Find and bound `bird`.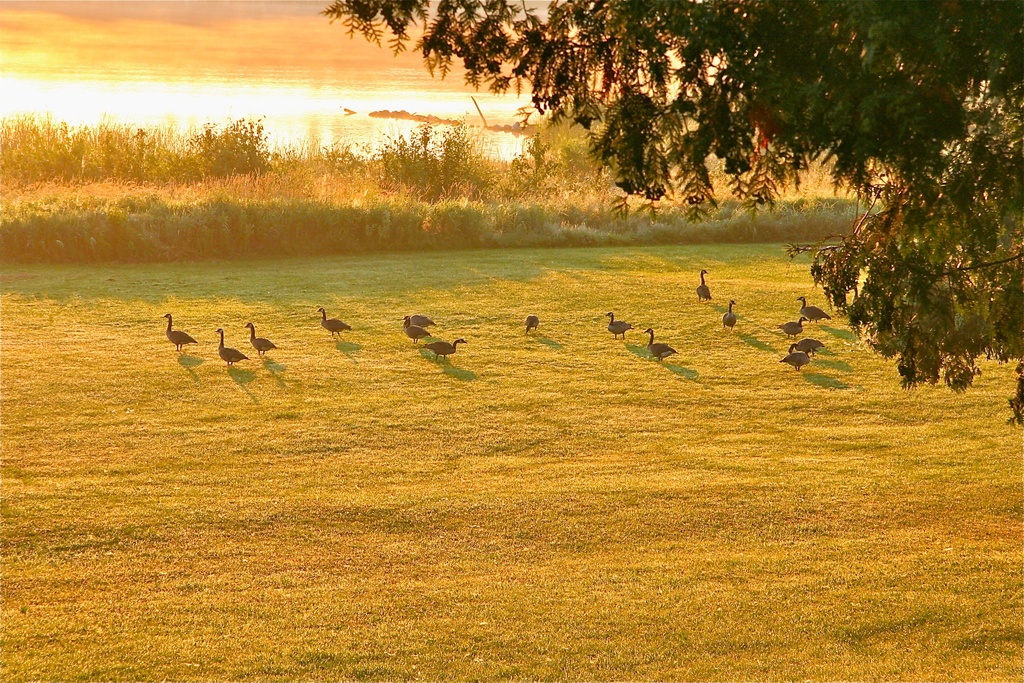
Bound: [213,322,250,363].
